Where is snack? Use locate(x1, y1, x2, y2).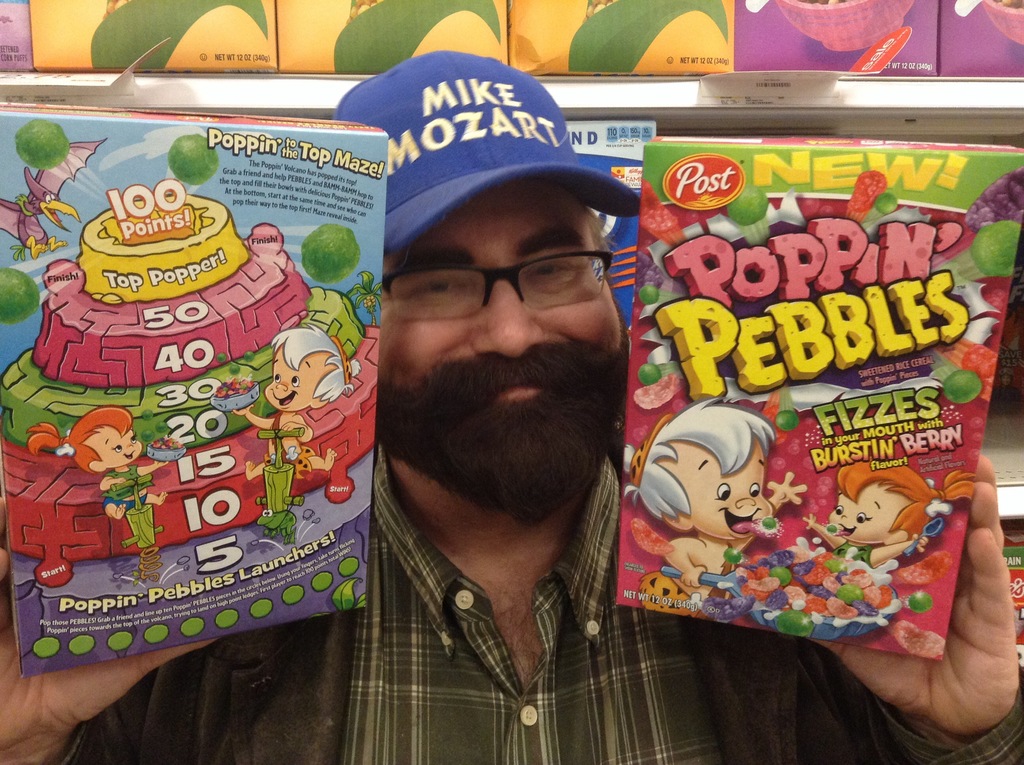
locate(600, 90, 998, 694).
